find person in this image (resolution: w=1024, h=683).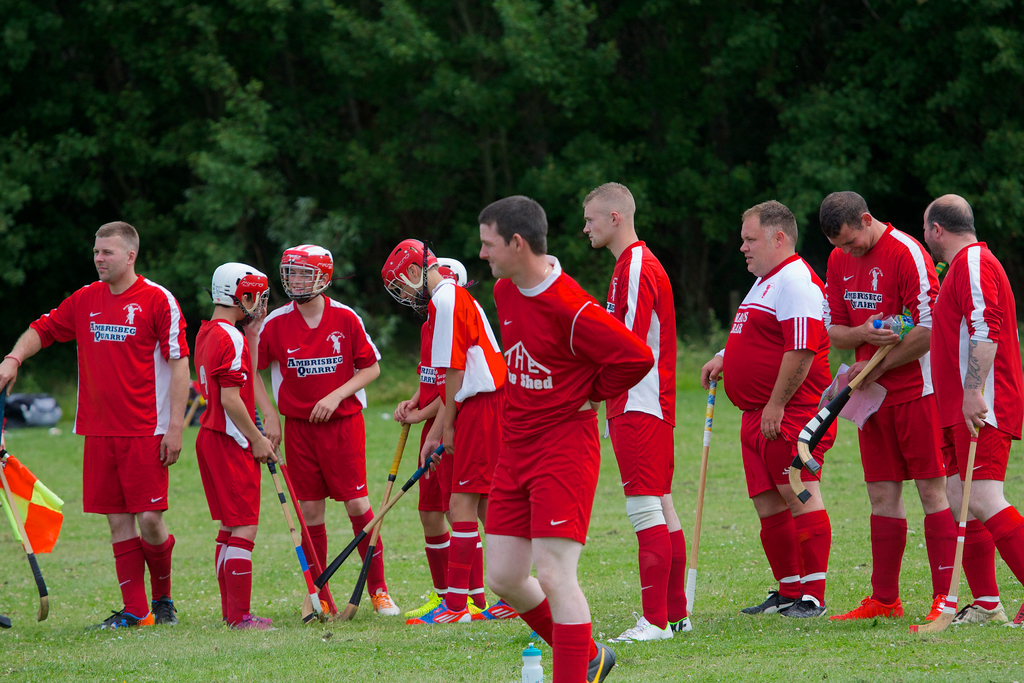
crop(703, 199, 840, 620).
